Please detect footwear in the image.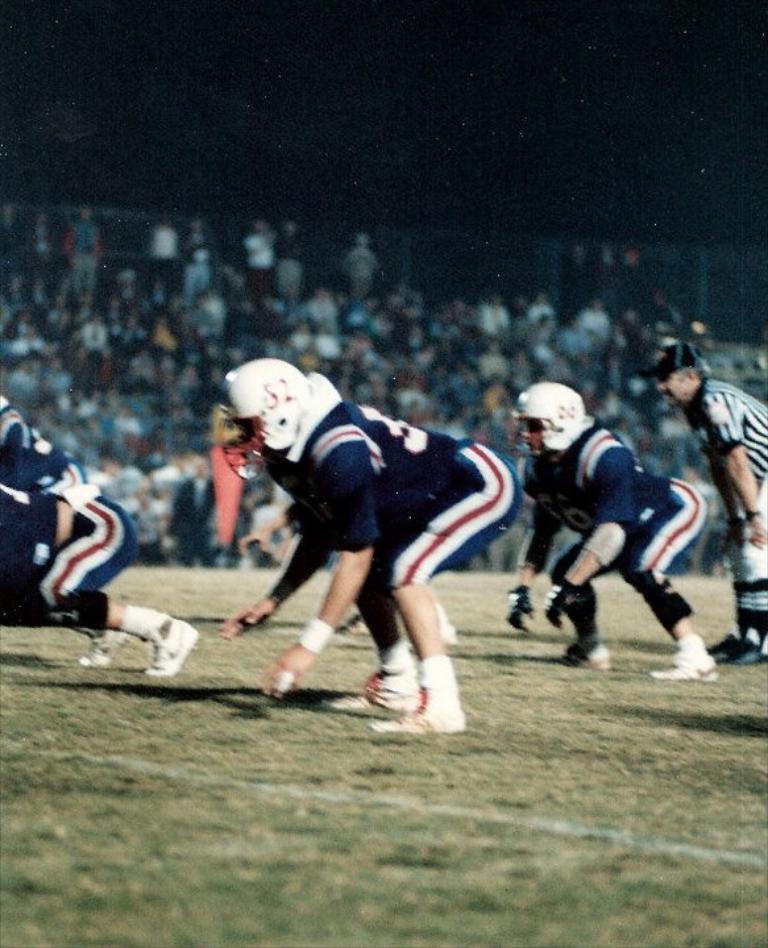
left=557, top=639, right=617, bottom=673.
